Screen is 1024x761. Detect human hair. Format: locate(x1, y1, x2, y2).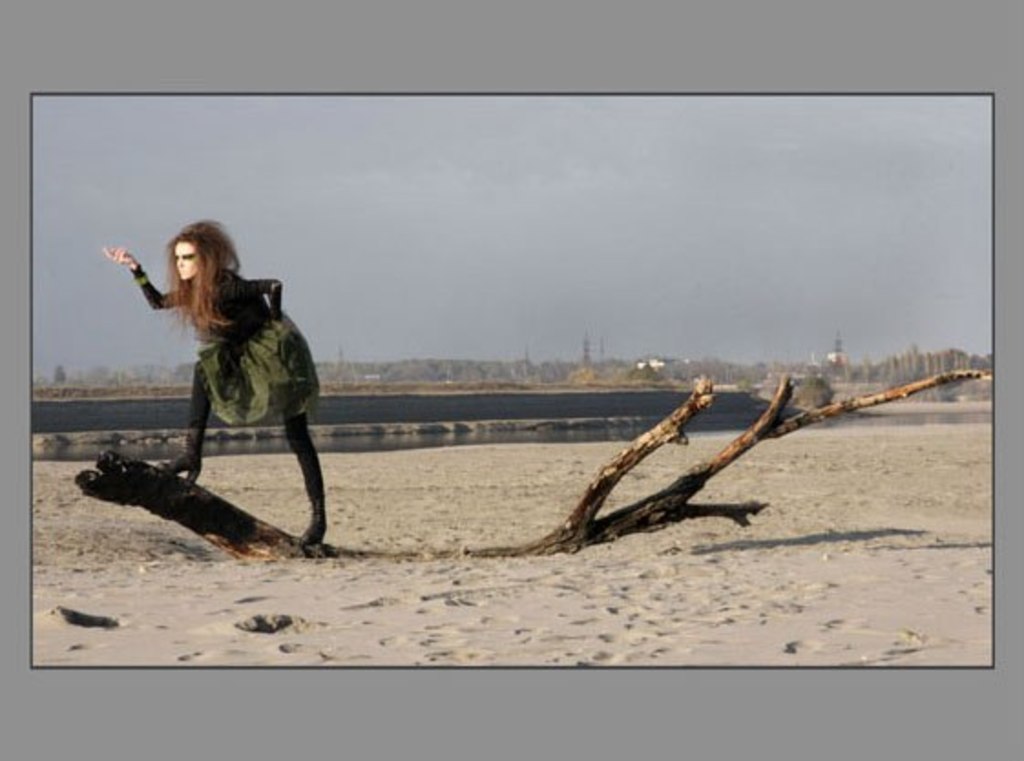
locate(168, 215, 241, 341).
